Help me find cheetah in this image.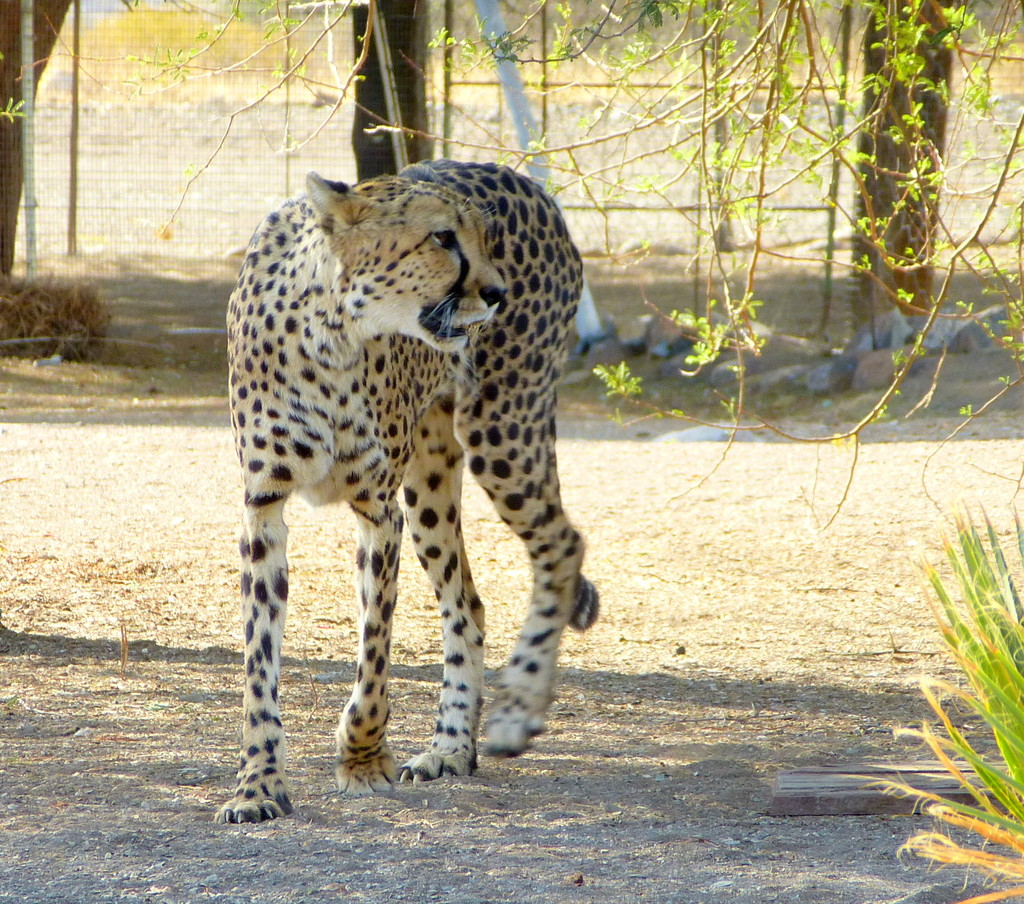
Found it: <region>213, 151, 599, 823</region>.
